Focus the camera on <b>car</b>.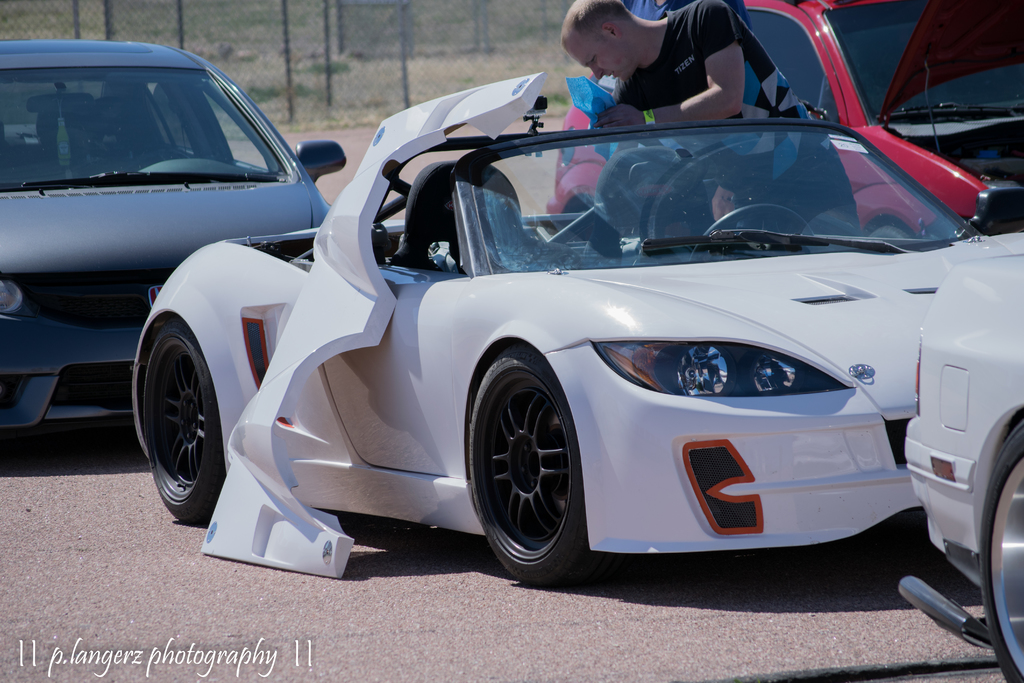
Focus region: [left=0, top=35, right=339, bottom=449].
